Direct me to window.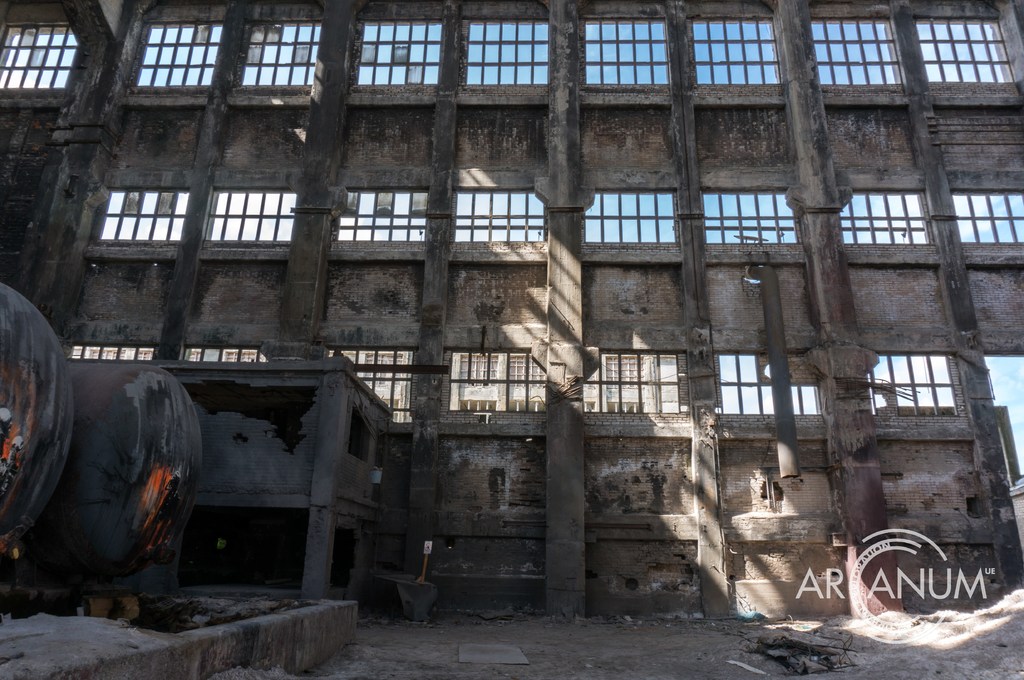
Direction: [913, 15, 1007, 81].
